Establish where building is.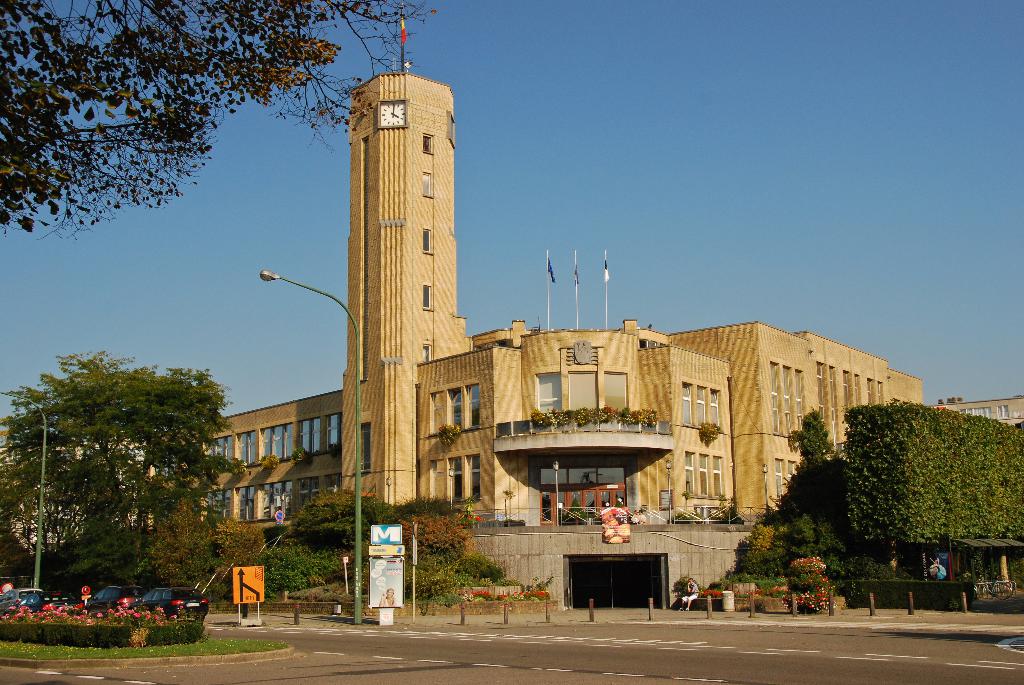
Established at x1=141, y1=61, x2=920, y2=635.
